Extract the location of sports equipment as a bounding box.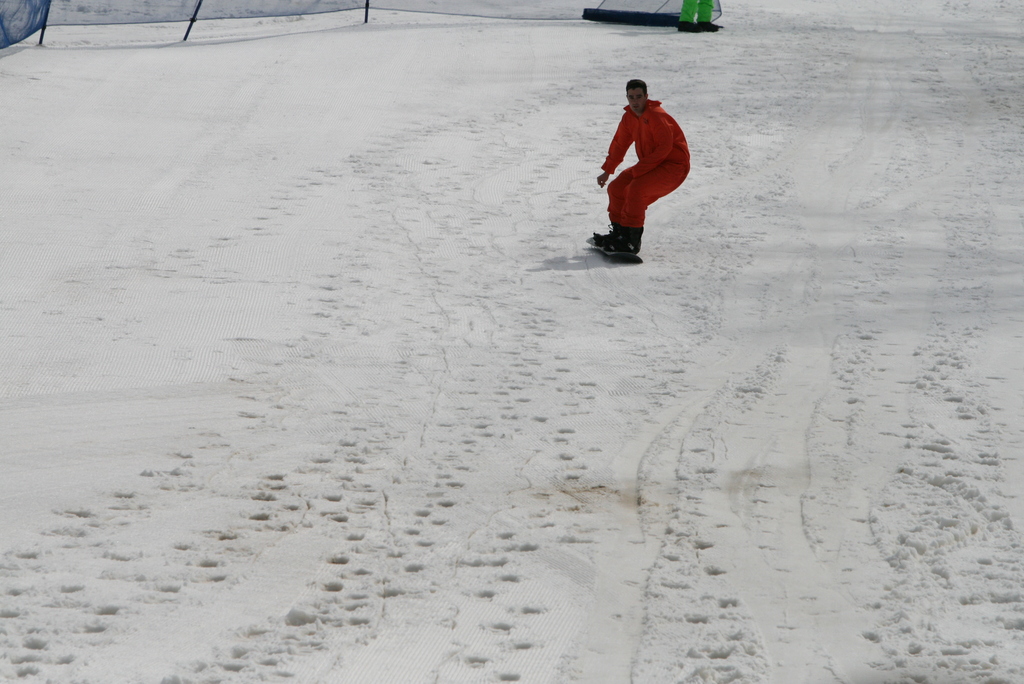
detection(584, 236, 643, 261).
